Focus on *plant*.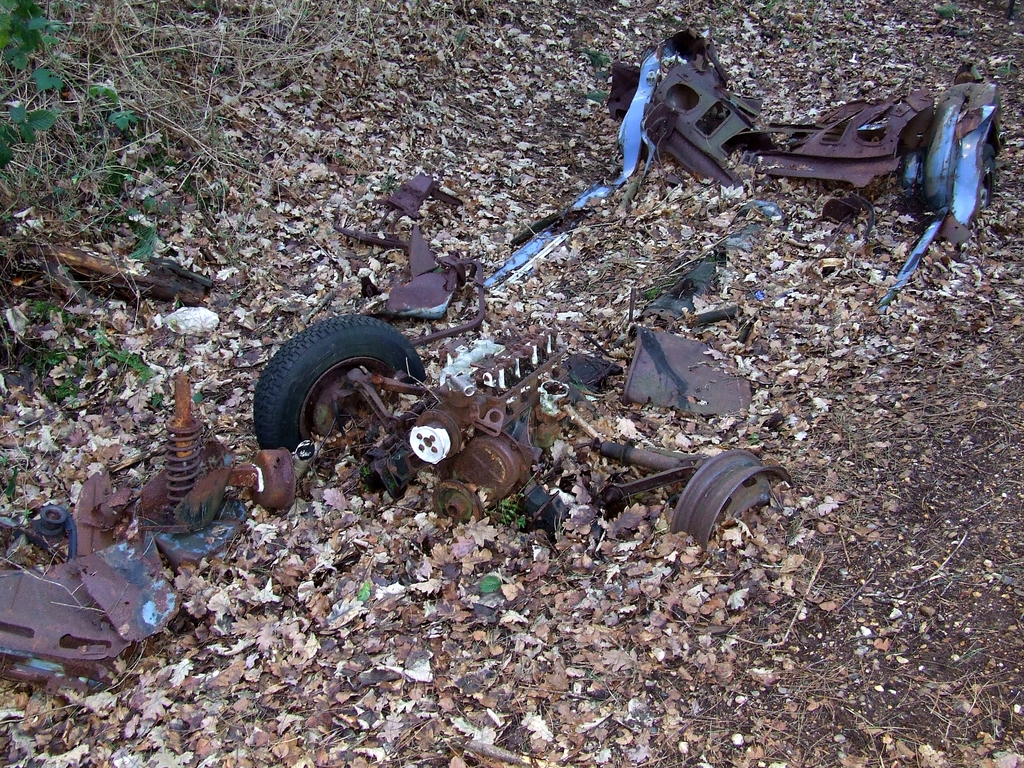
Focused at [x1=361, y1=465, x2=369, y2=482].
